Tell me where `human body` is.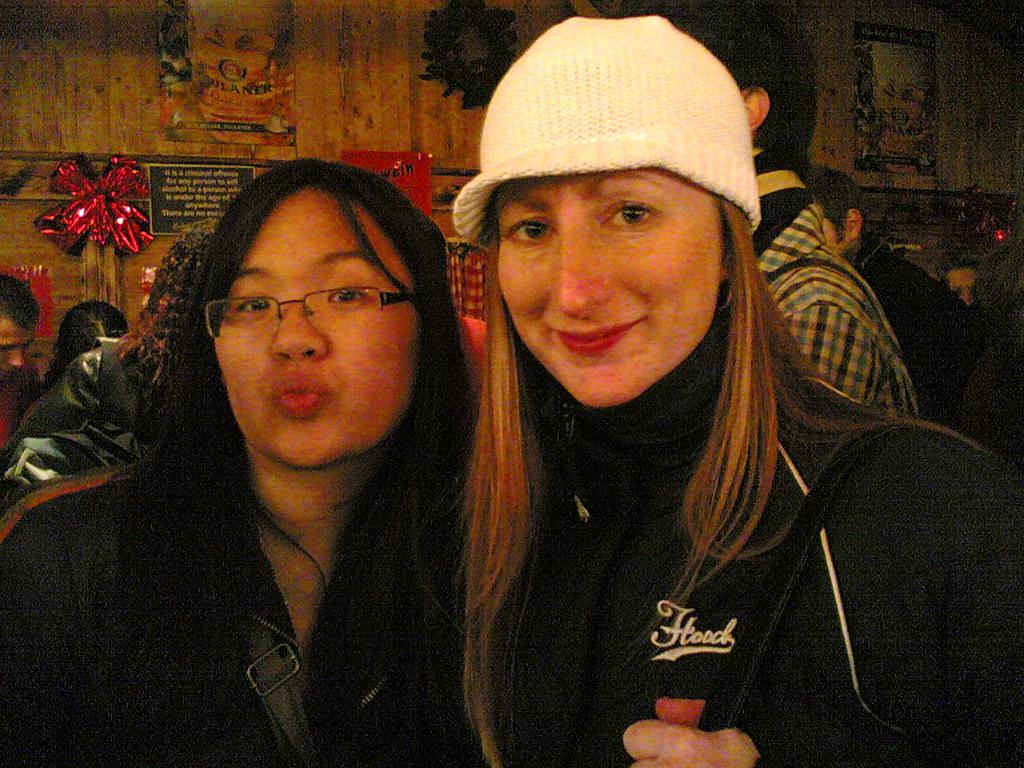
`human body` is at rect(870, 230, 982, 422).
